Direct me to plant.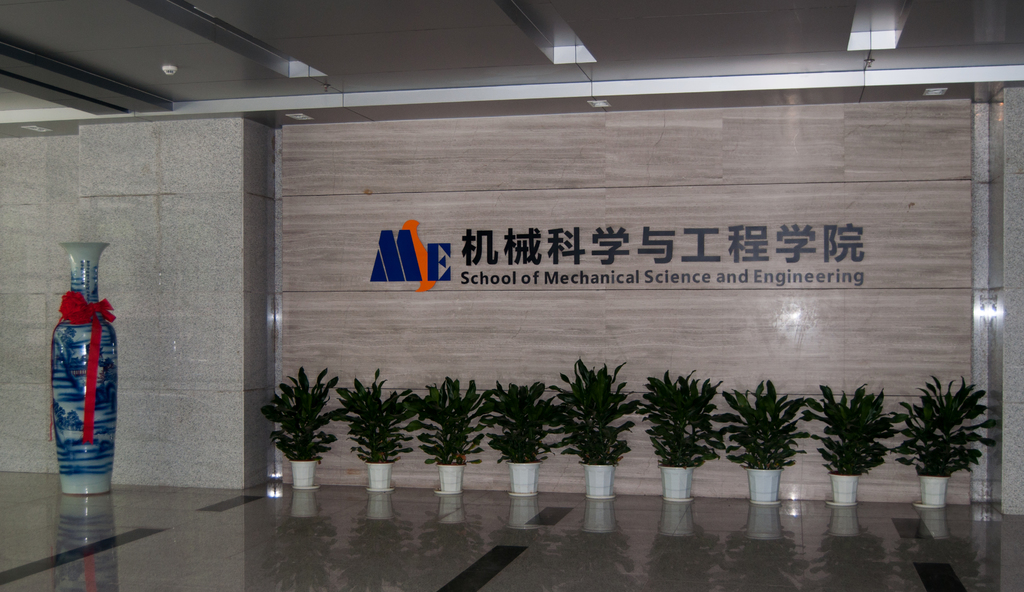
Direction: select_region(260, 365, 352, 465).
